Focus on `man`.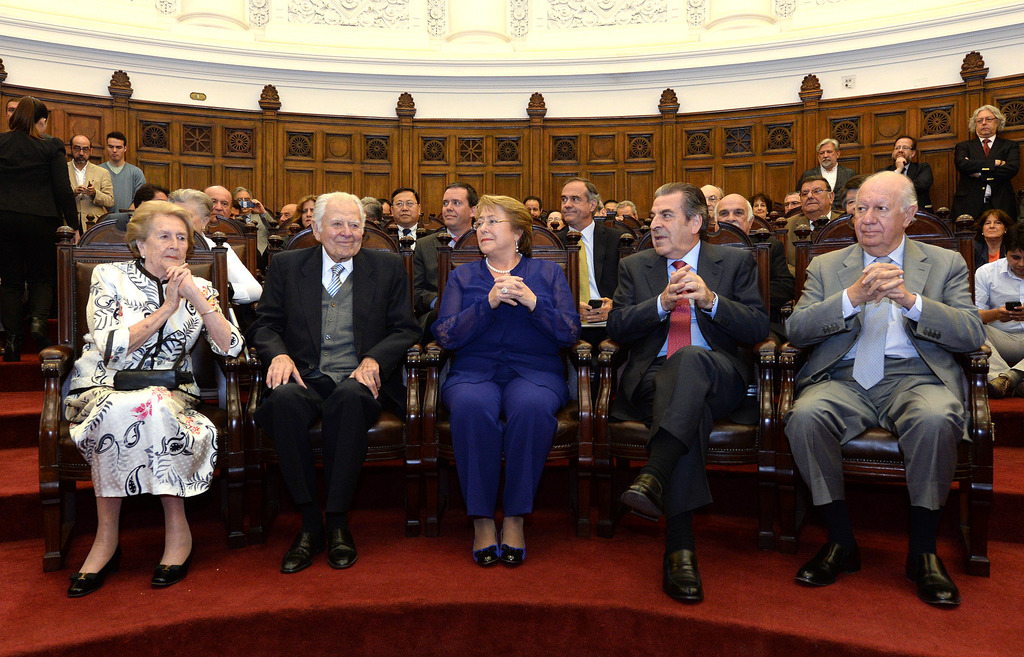
Focused at 380 184 428 255.
